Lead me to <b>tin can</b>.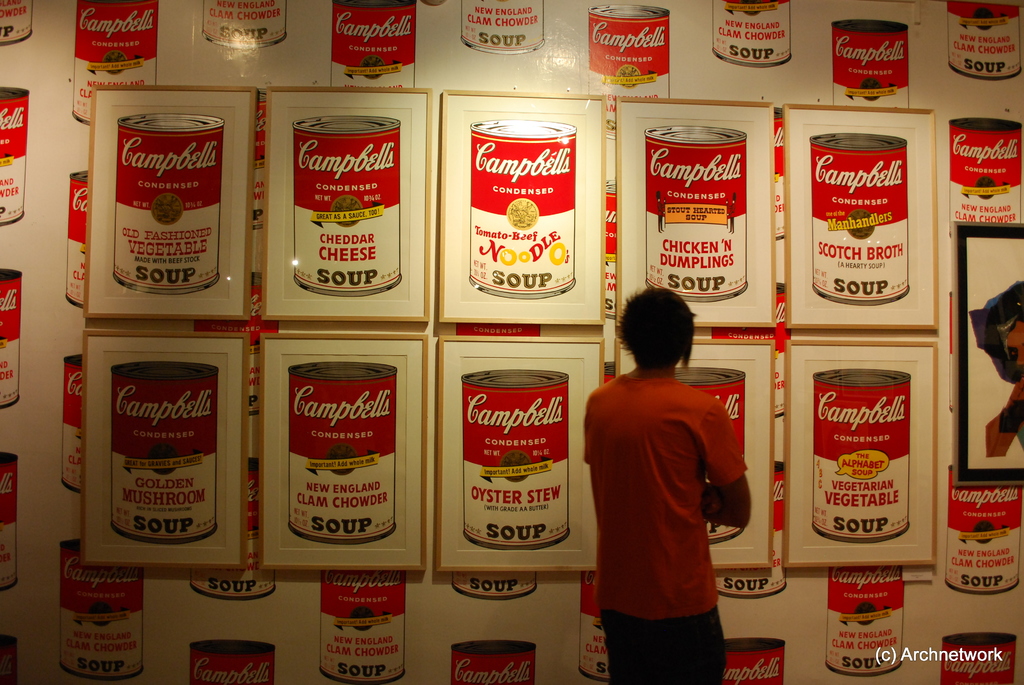
Lead to box(330, 0, 420, 98).
